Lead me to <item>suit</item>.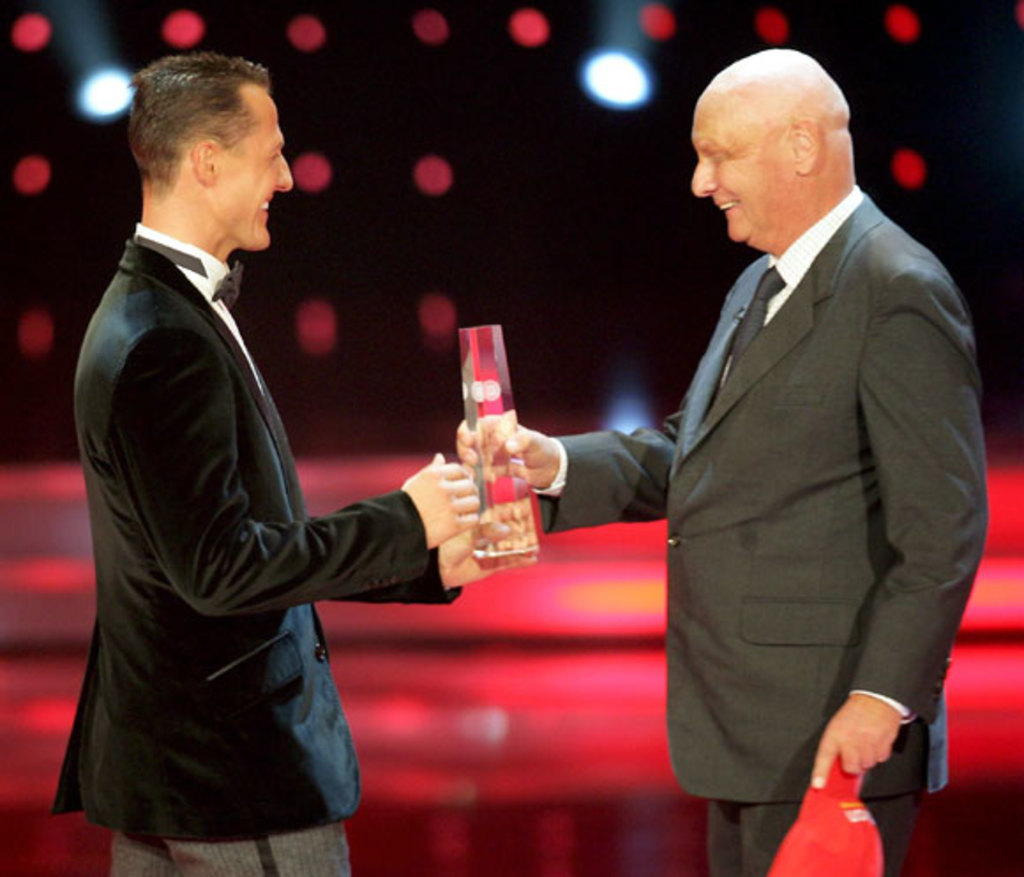
Lead to Rect(625, 53, 987, 865).
